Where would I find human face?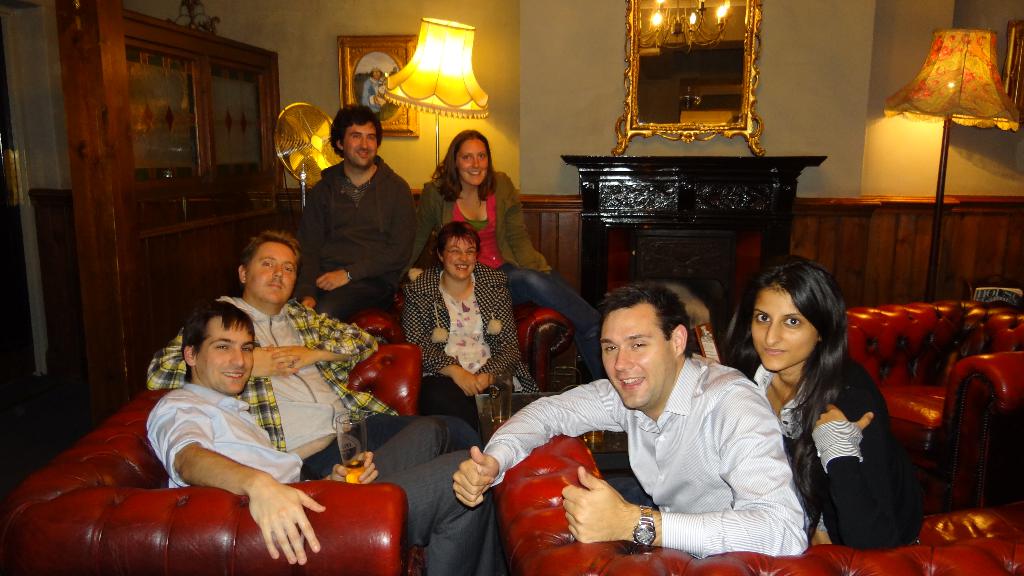
At [442, 238, 481, 280].
